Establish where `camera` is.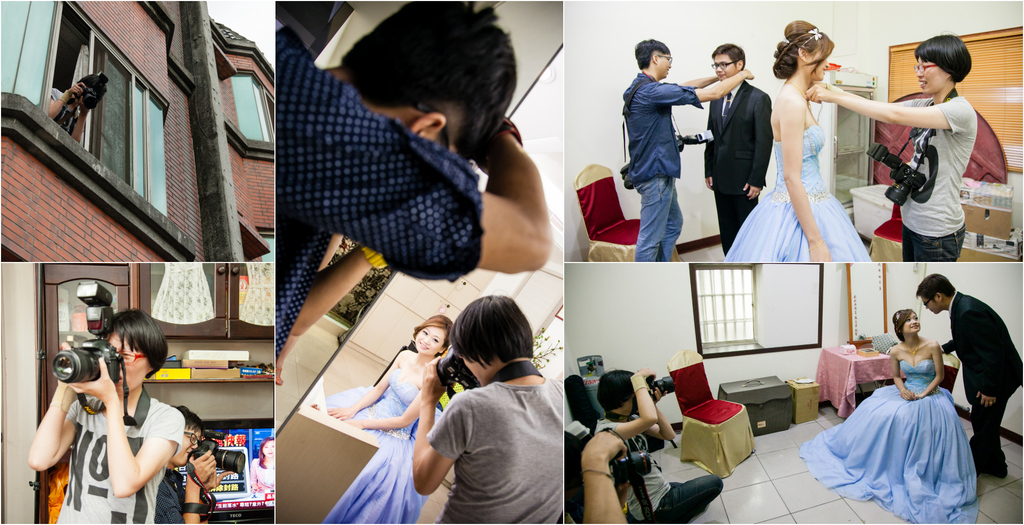
Established at <box>672,124,718,158</box>.
